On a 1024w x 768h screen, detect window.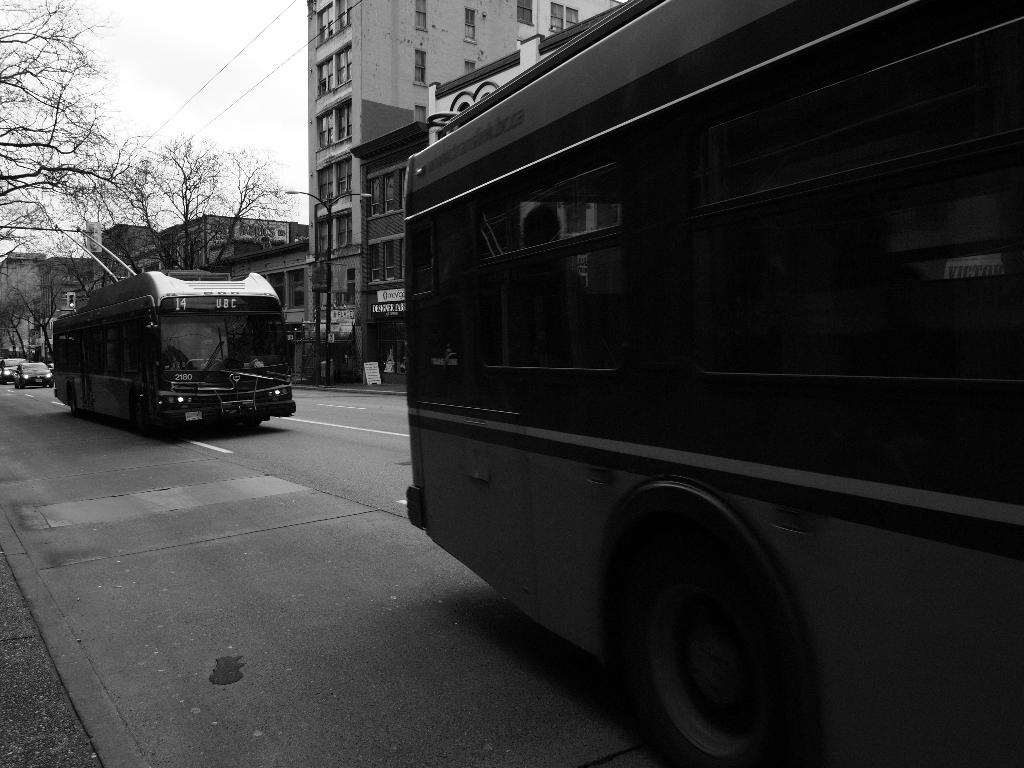
box(547, 0, 577, 29).
